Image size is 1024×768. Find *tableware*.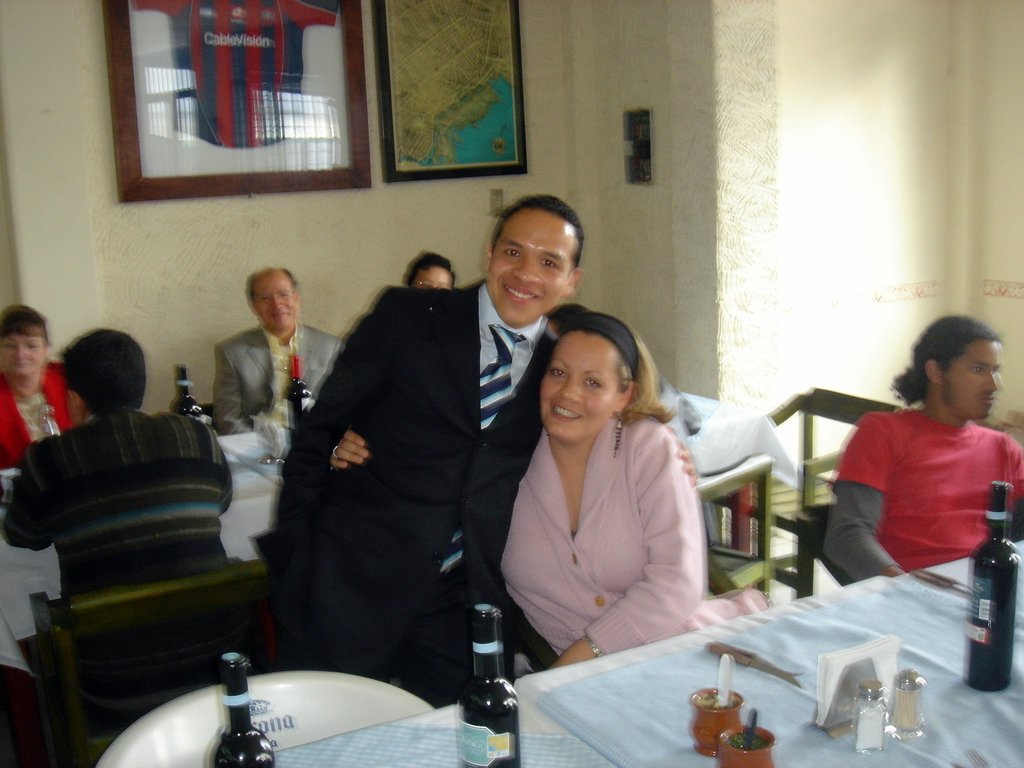
bbox=(713, 723, 774, 767).
